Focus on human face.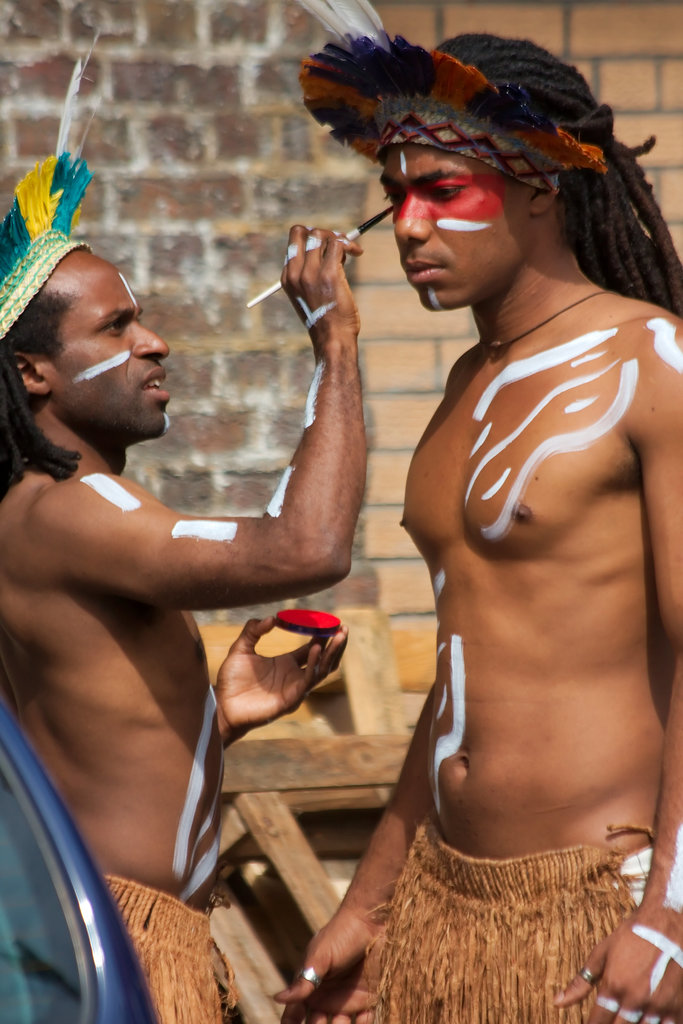
Focused at <box>43,266,171,440</box>.
